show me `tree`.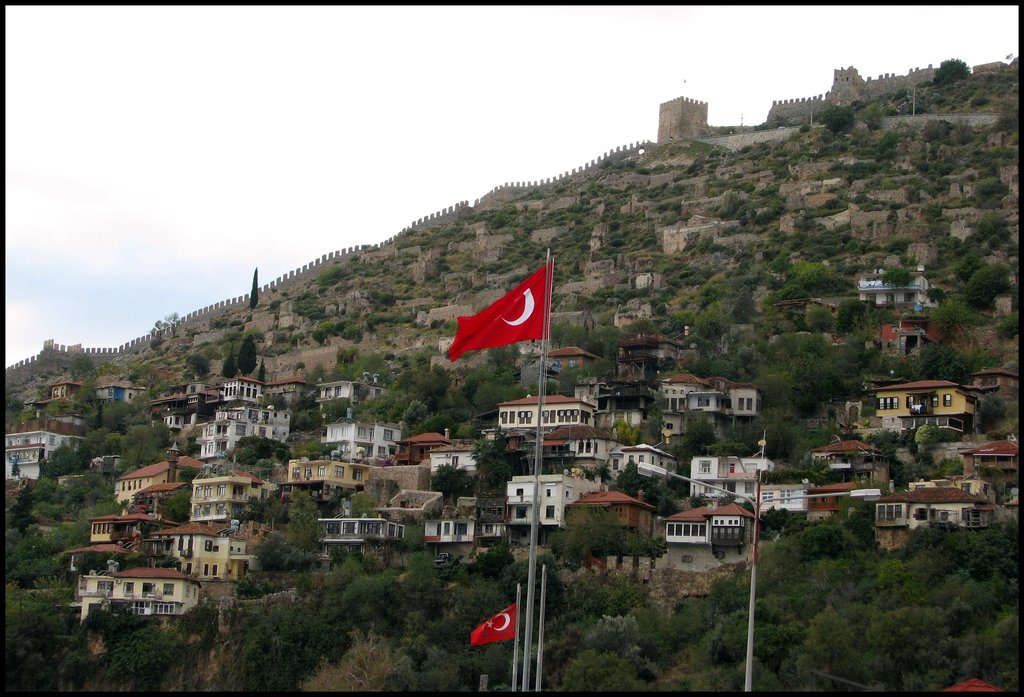
`tree` is here: <bbox>971, 259, 1012, 319</bbox>.
